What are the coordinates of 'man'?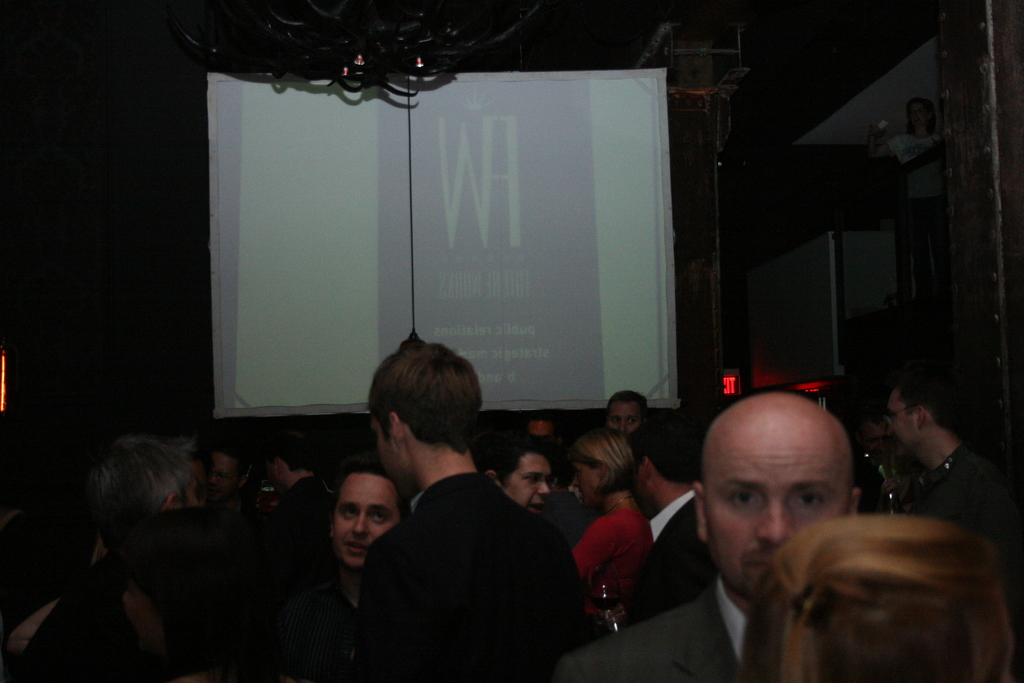
Rect(331, 353, 595, 673).
